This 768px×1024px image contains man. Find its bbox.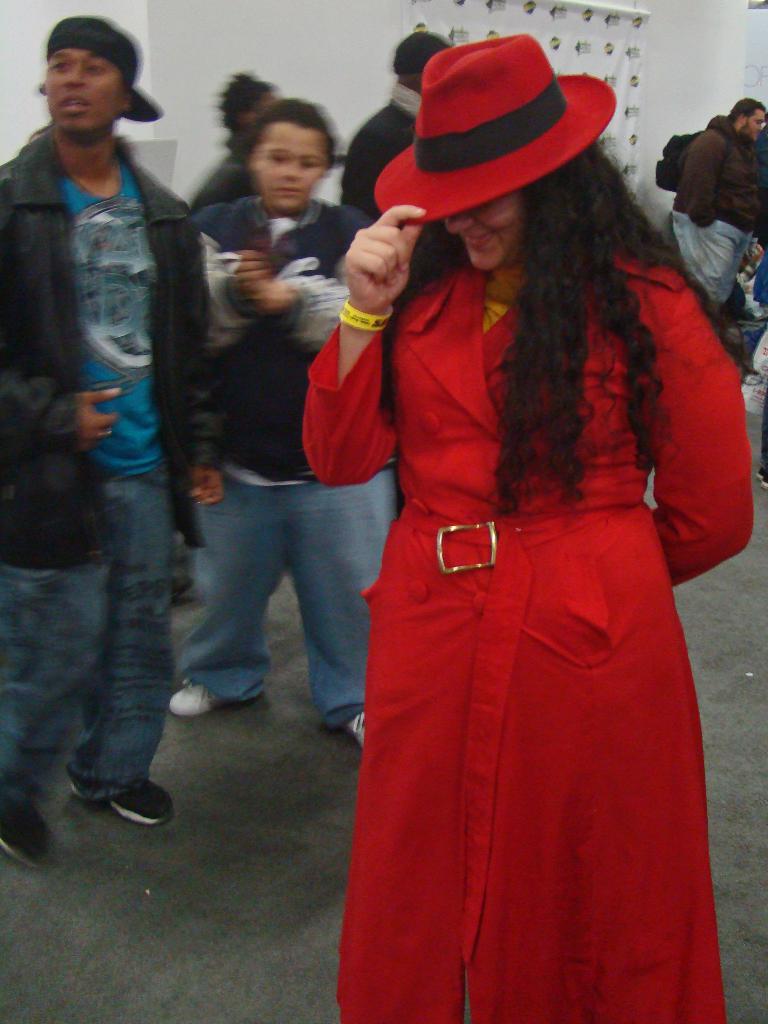
l=341, t=34, r=452, b=278.
